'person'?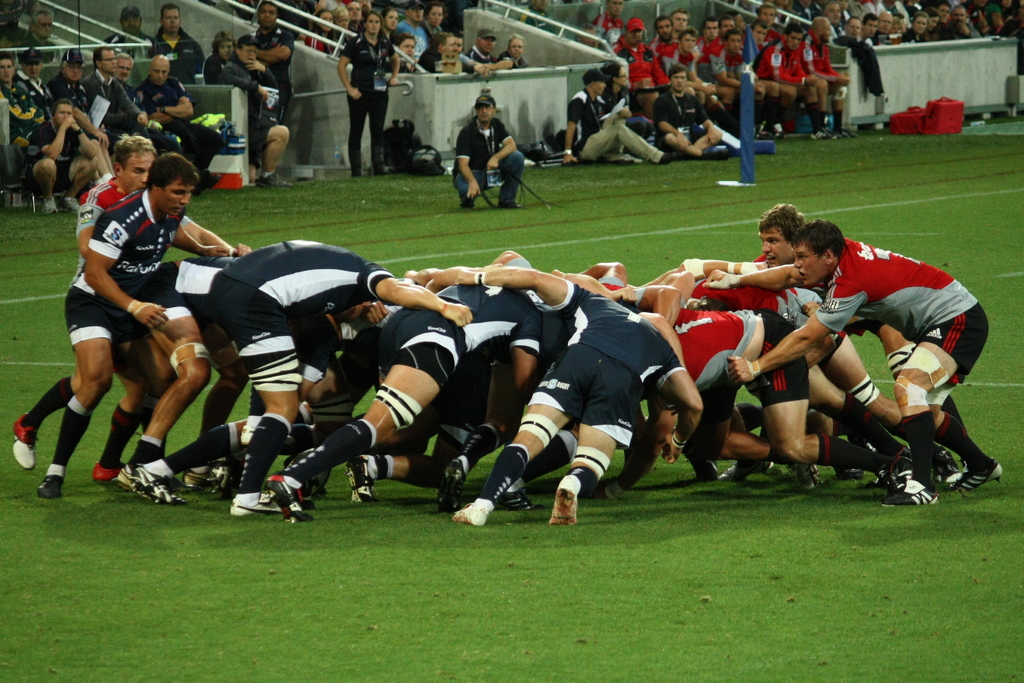
34, 150, 231, 501
